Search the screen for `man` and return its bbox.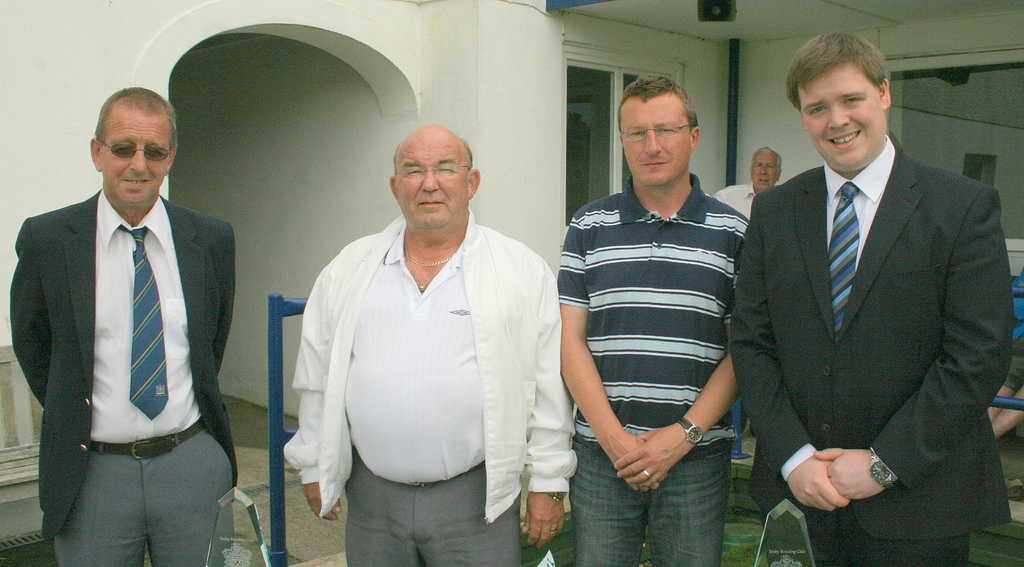
Found: 709, 144, 788, 217.
